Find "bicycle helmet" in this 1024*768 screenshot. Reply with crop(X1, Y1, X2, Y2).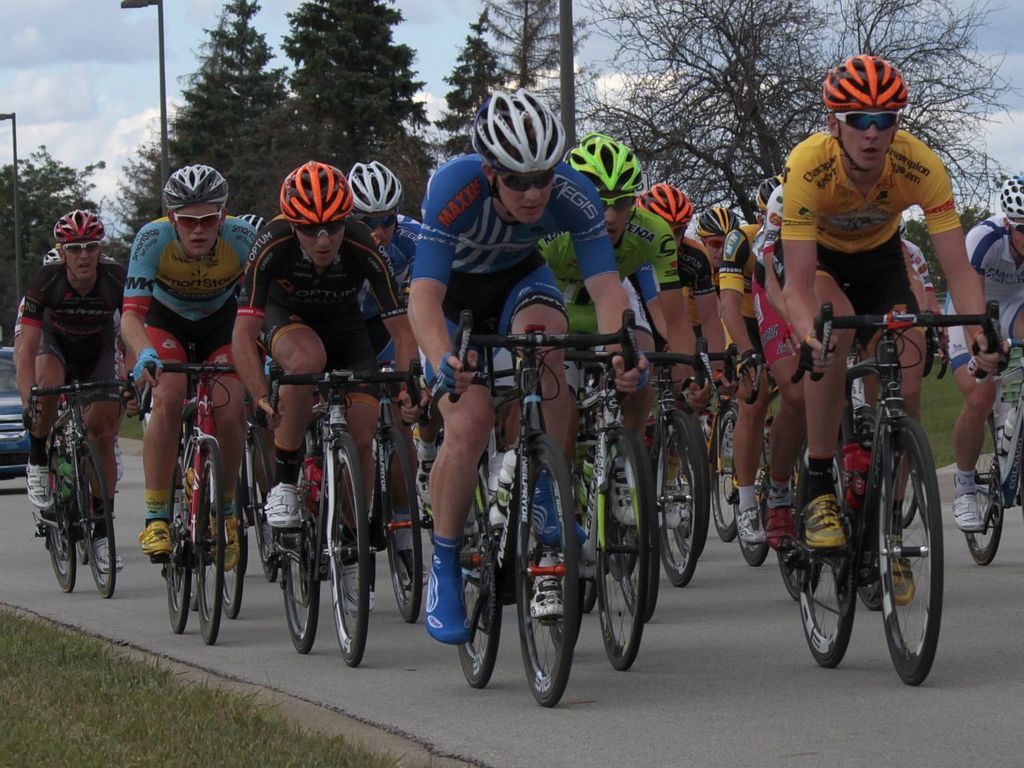
crop(51, 206, 103, 246).
